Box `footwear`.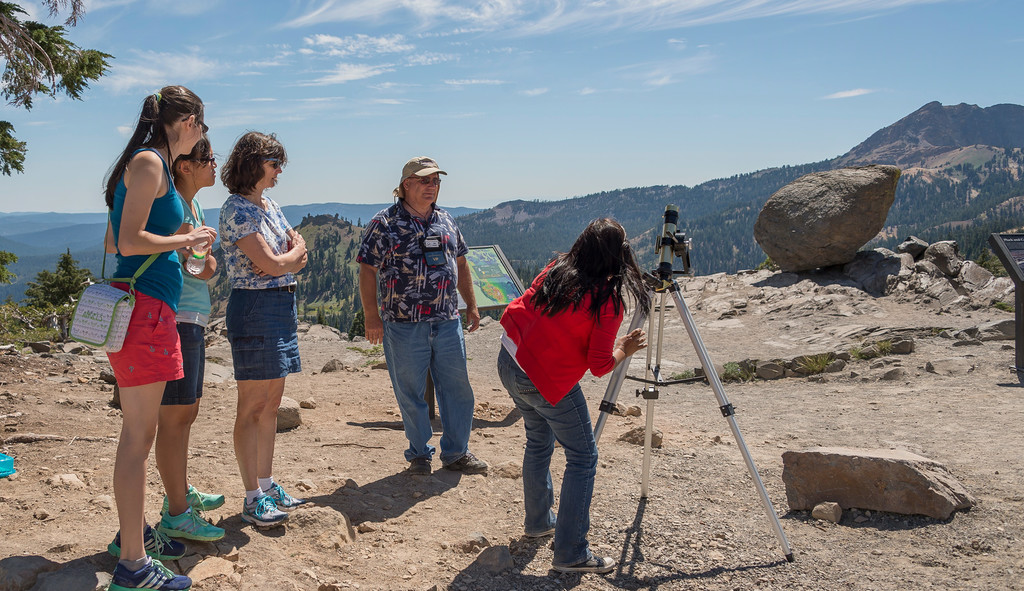
Rect(242, 495, 292, 534).
